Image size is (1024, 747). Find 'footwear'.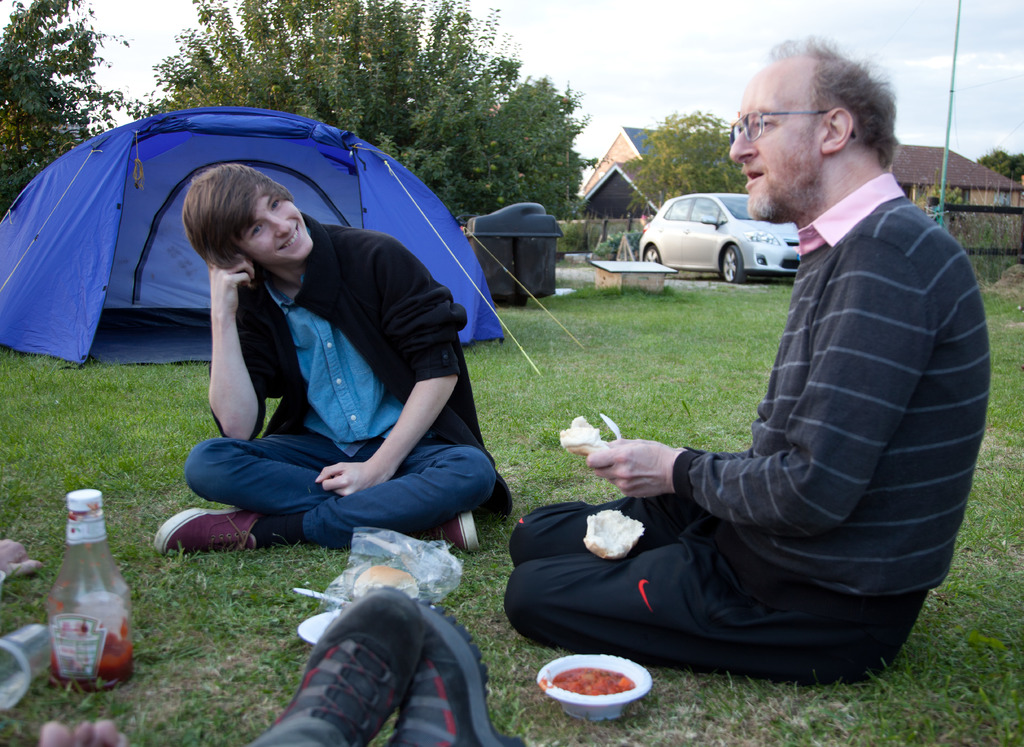
(left=424, top=511, right=478, bottom=551).
